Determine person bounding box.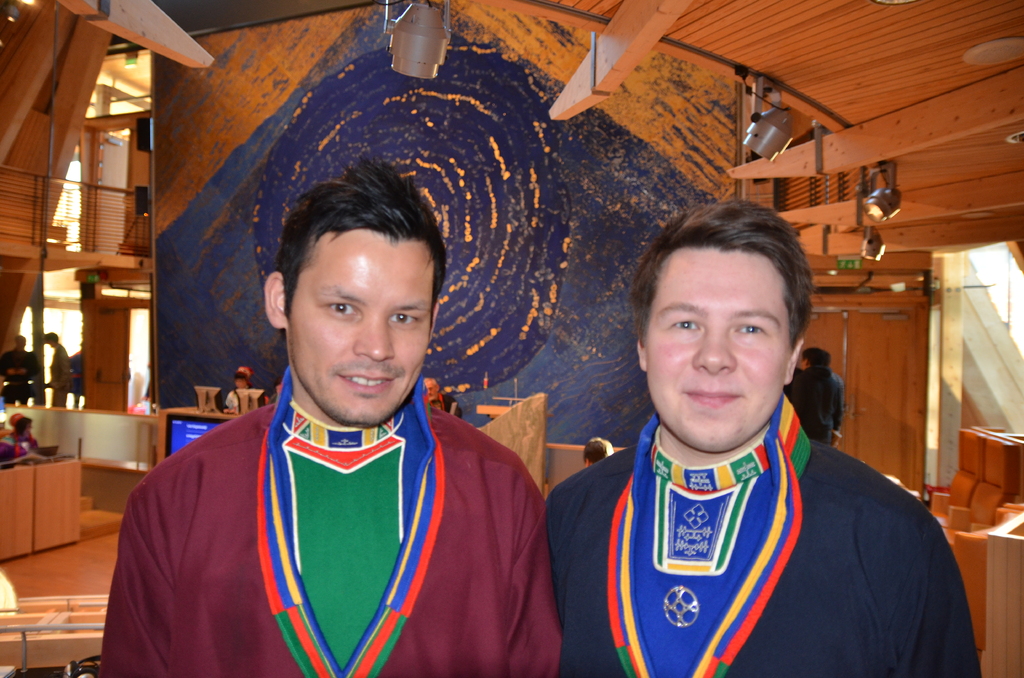
Determined: x1=780 y1=350 x2=847 y2=442.
